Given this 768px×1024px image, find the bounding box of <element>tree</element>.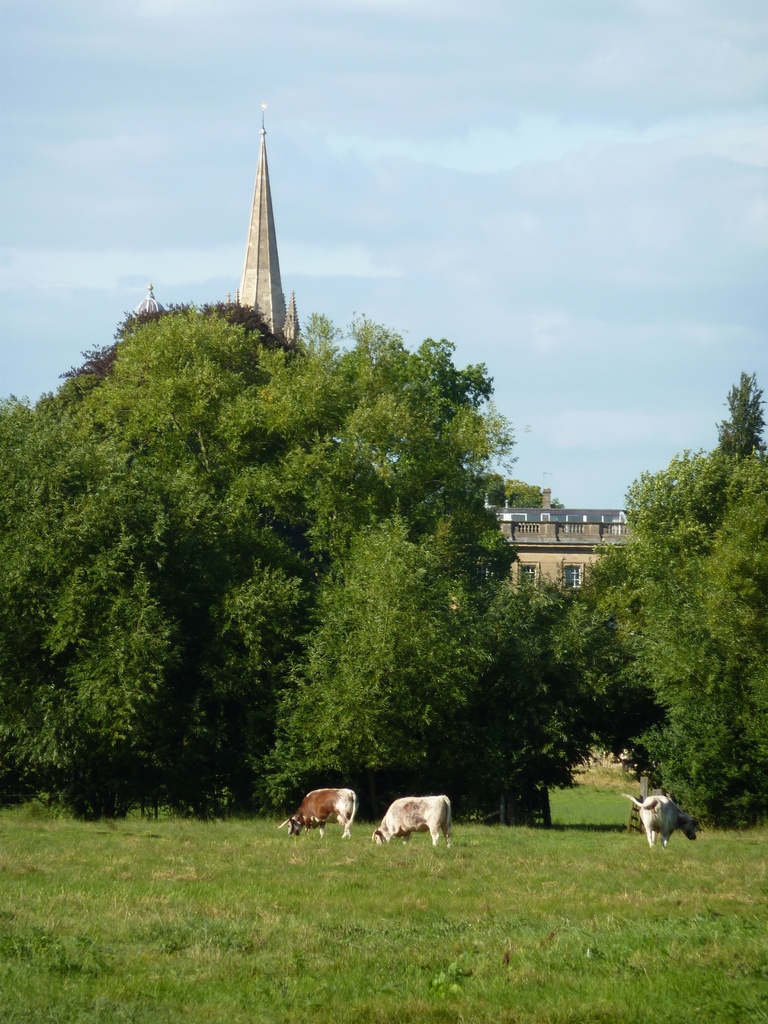
x1=163, y1=308, x2=511, y2=798.
